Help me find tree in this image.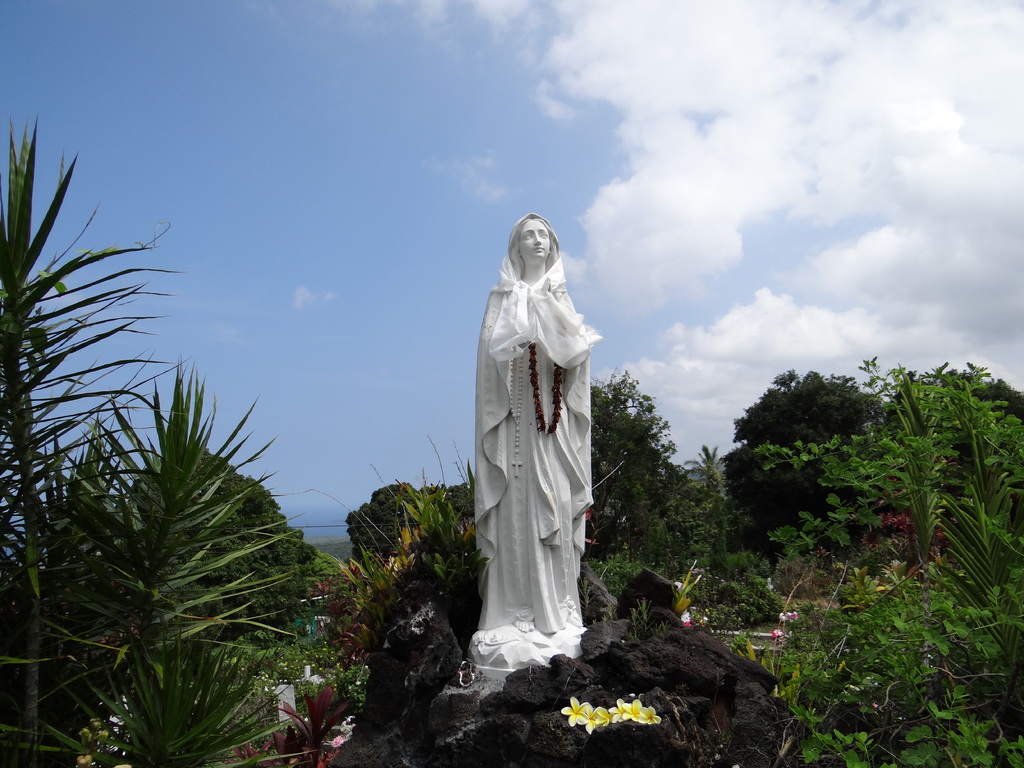
Found it: [x1=886, y1=372, x2=1023, y2=547].
